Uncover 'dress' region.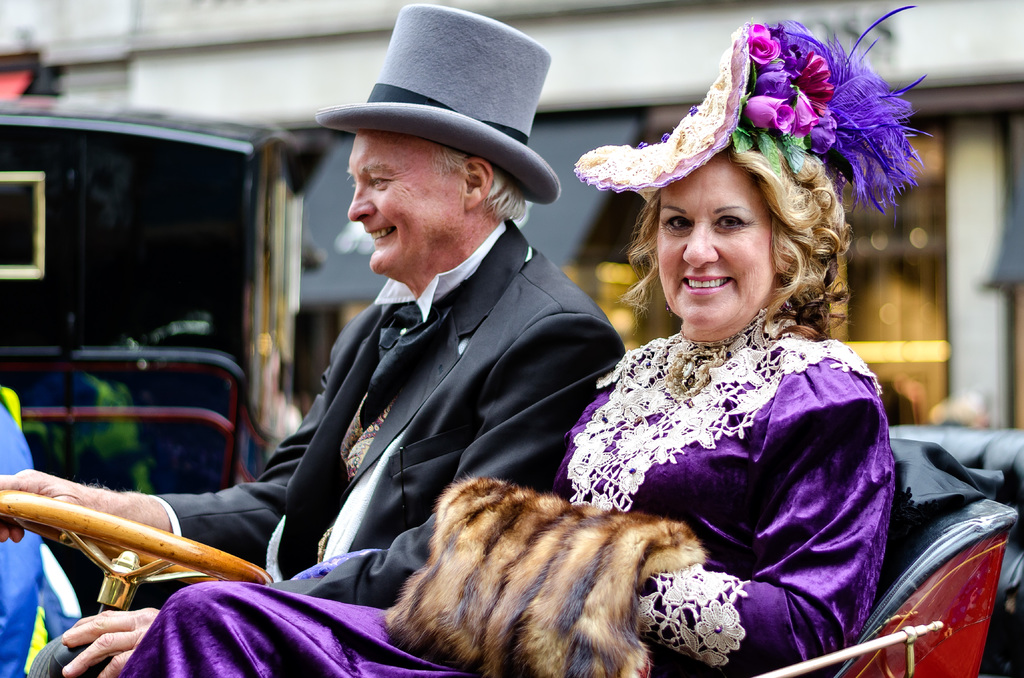
Uncovered: <bbox>115, 319, 899, 677</bbox>.
